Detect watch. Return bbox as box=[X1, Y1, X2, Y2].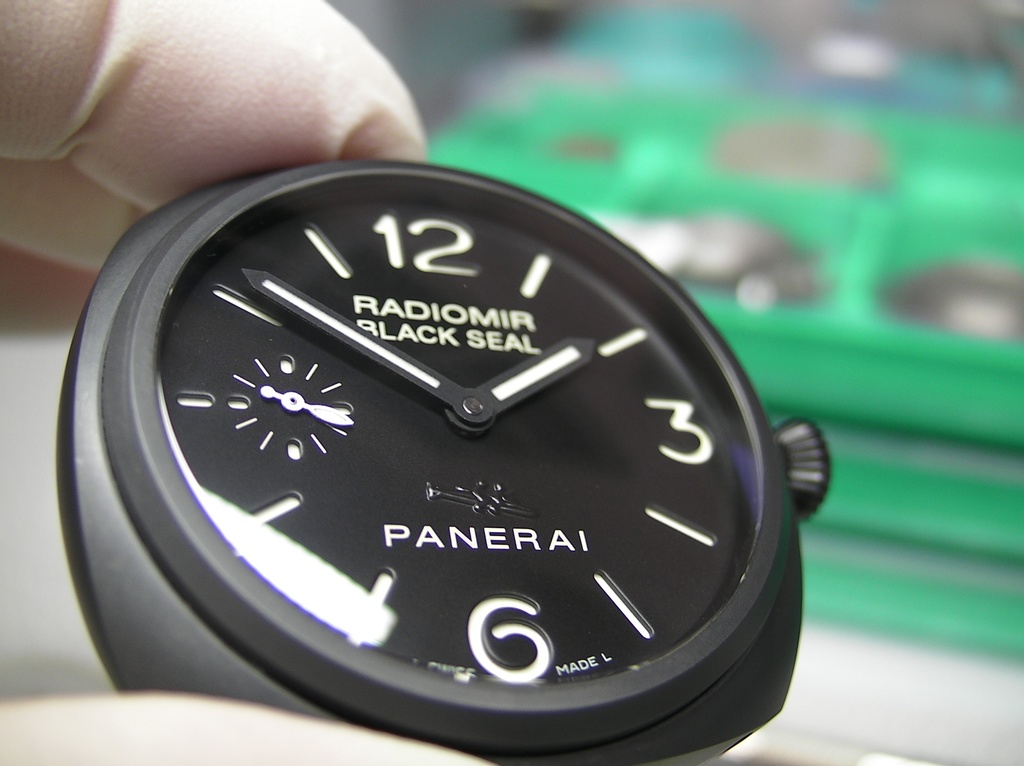
box=[61, 168, 829, 739].
